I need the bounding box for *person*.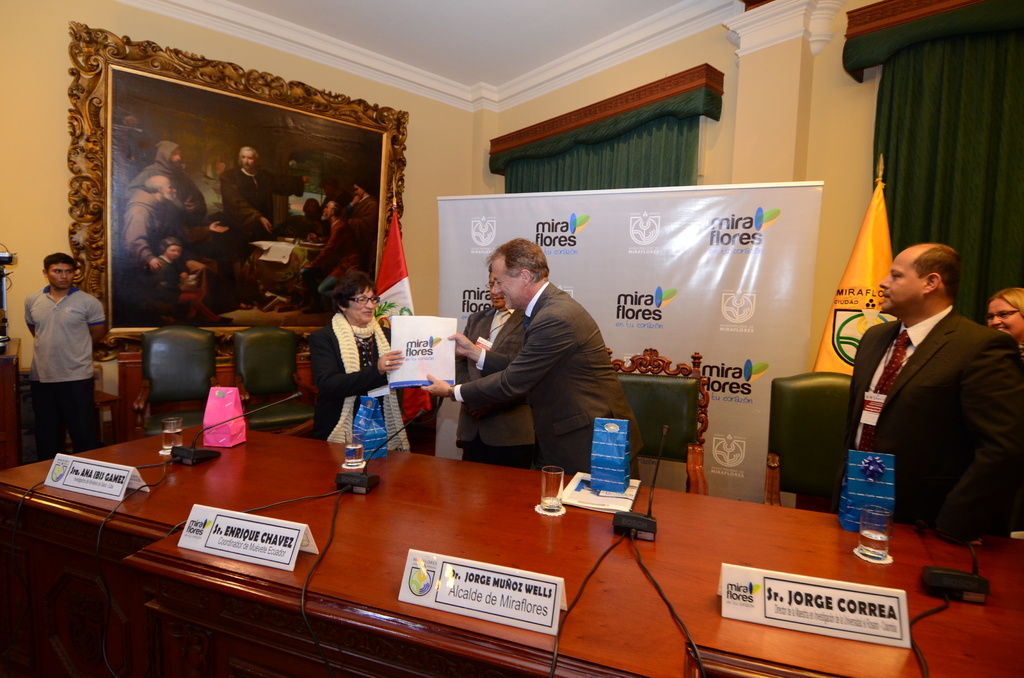
Here it is: rect(847, 238, 1023, 550).
